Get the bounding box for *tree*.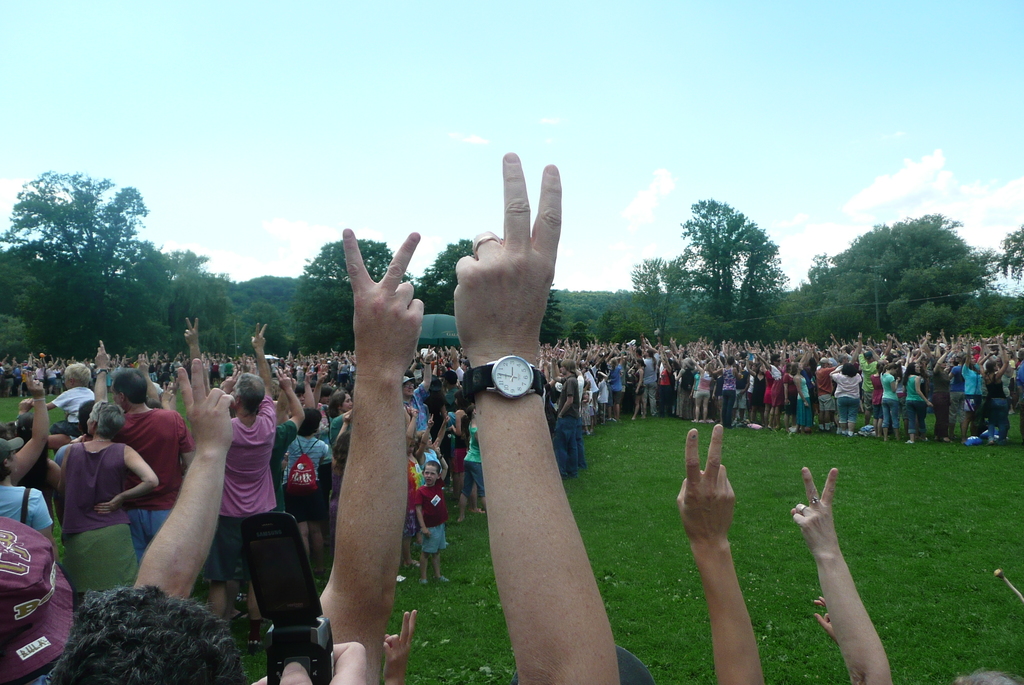
[0, 238, 43, 312].
